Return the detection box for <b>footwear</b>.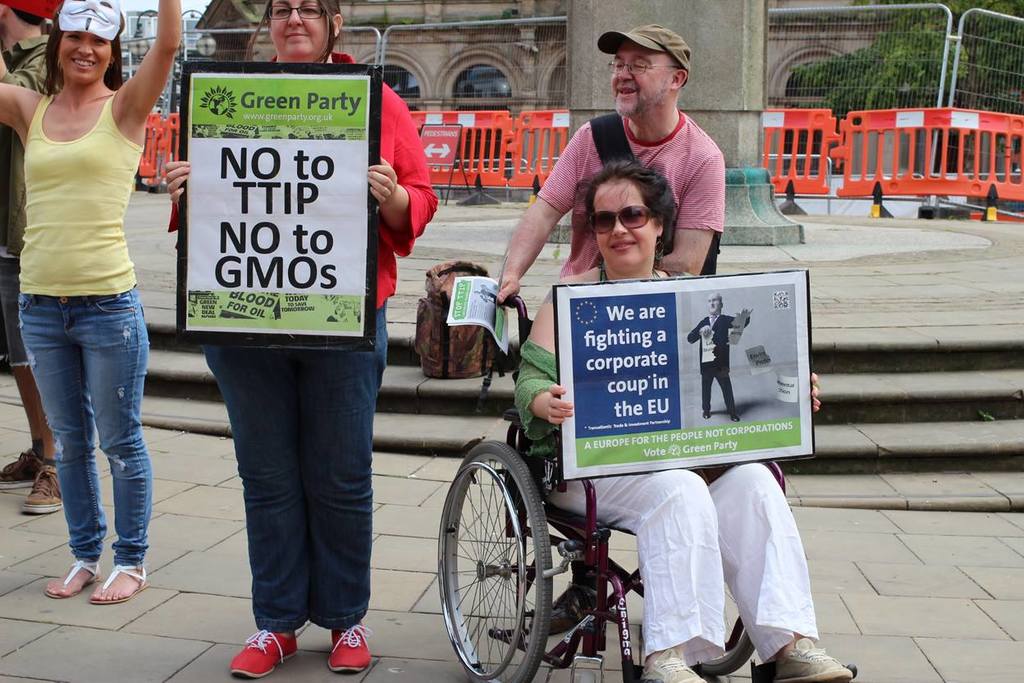
locate(226, 631, 302, 677).
